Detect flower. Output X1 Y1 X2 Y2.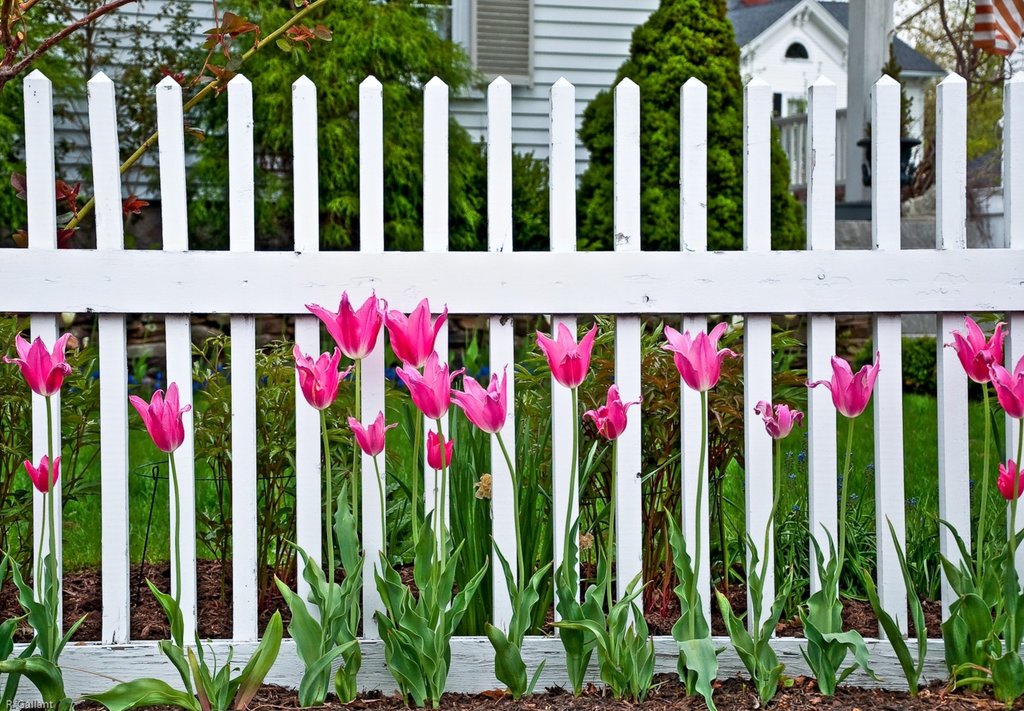
803 350 883 418.
